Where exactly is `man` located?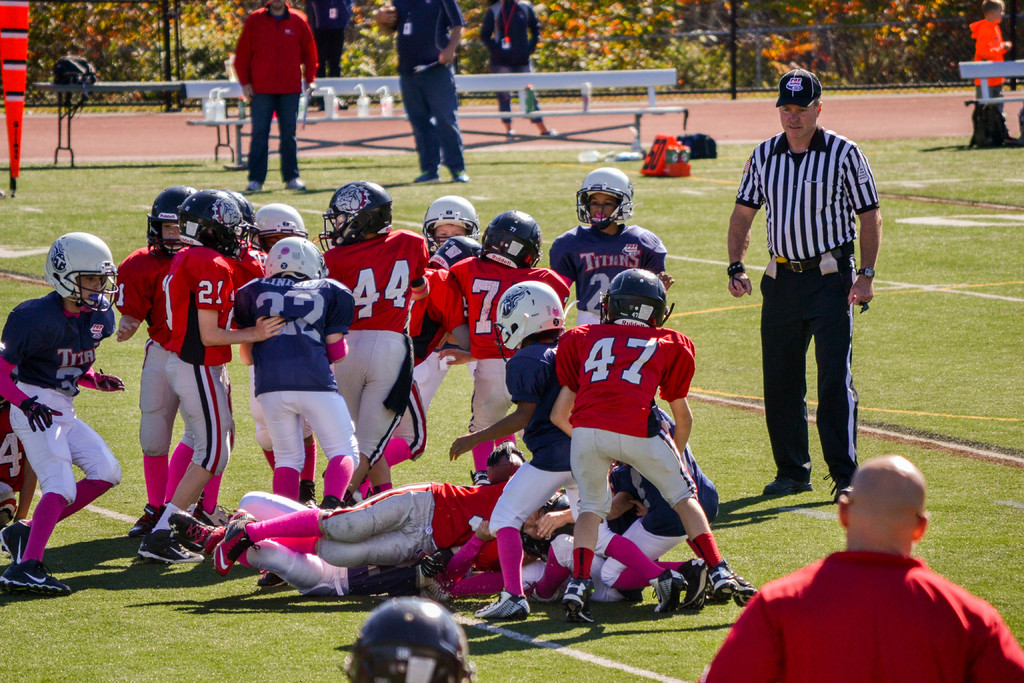
Its bounding box is <region>701, 444, 1023, 682</region>.
